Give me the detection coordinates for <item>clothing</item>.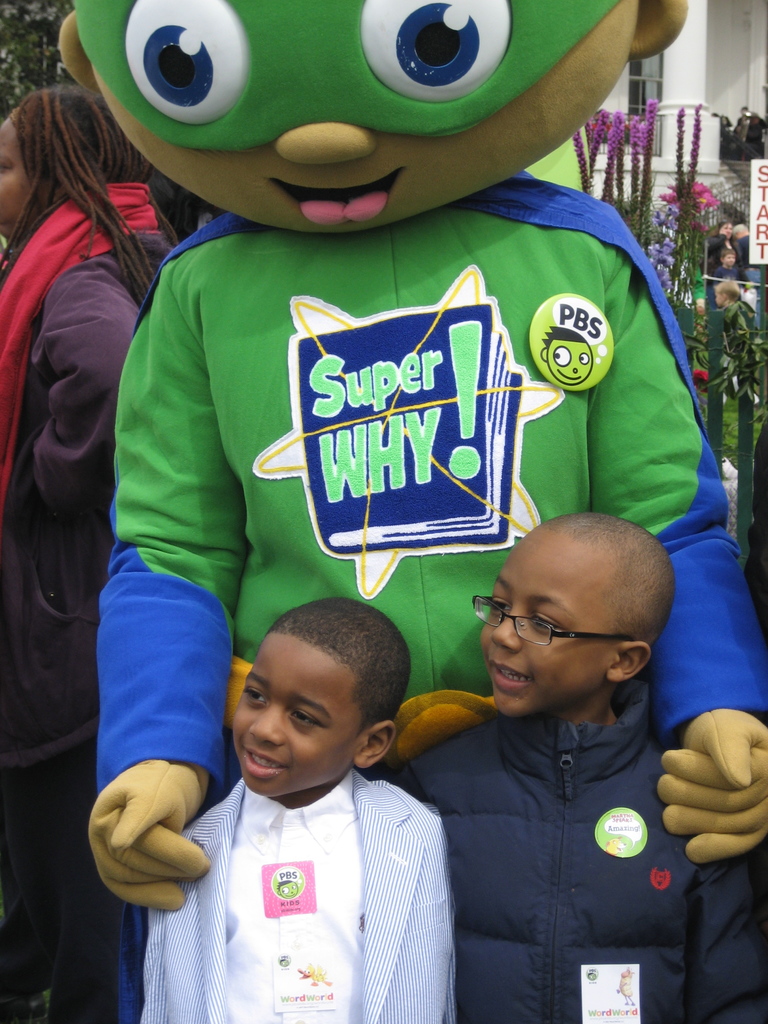
87 171 767 811.
